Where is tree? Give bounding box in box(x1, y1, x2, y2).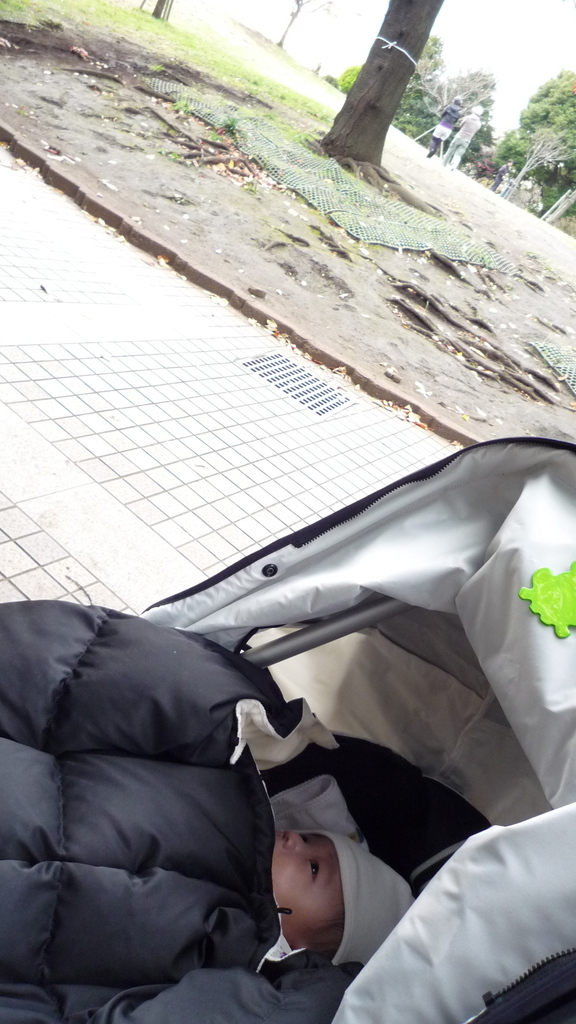
box(426, 68, 496, 147).
